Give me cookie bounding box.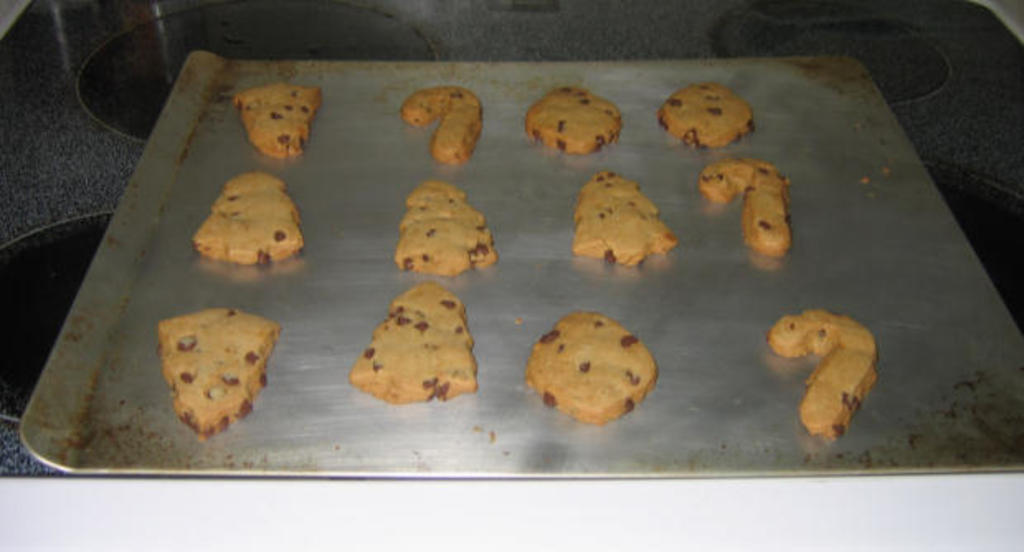
(395, 78, 484, 169).
